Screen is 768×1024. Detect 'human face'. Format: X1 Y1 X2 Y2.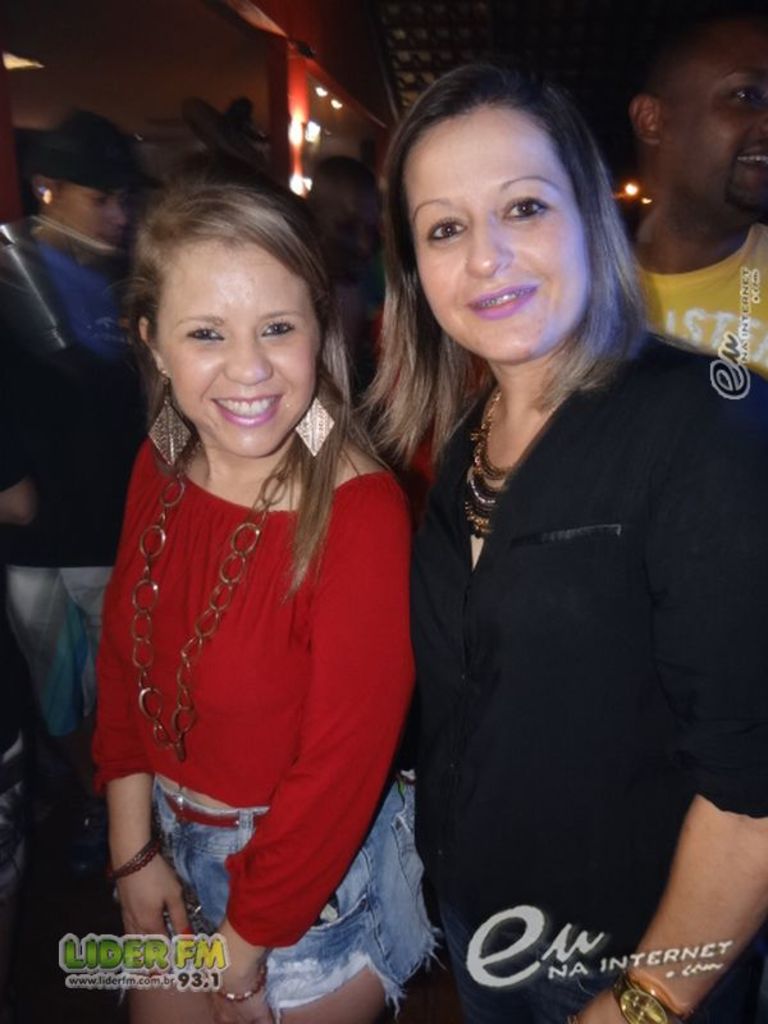
659 22 767 223.
